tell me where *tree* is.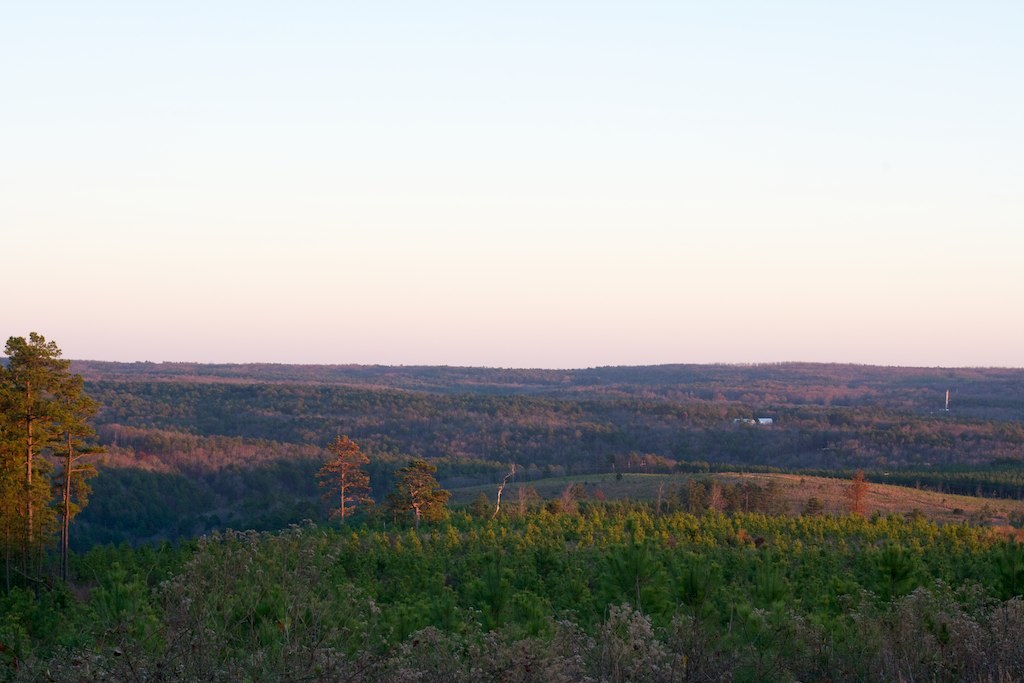
*tree* is at bbox(386, 456, 449, 532).
